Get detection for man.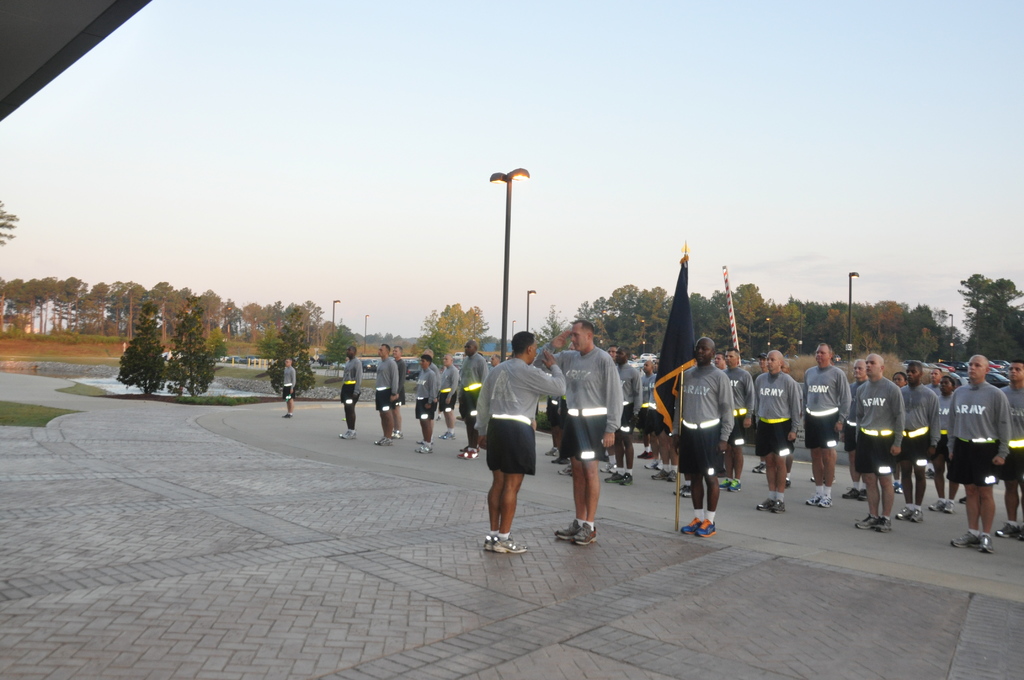
Detection: x1=748 y1=350 x2=801 y2=518.
